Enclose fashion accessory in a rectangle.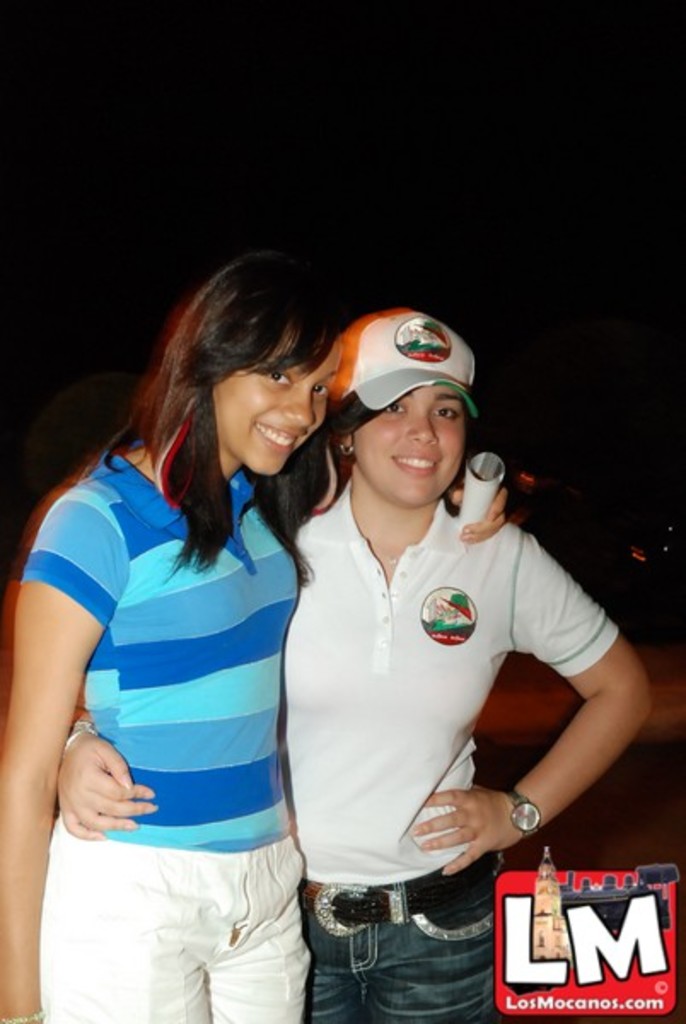
2/1009/48/1022.
